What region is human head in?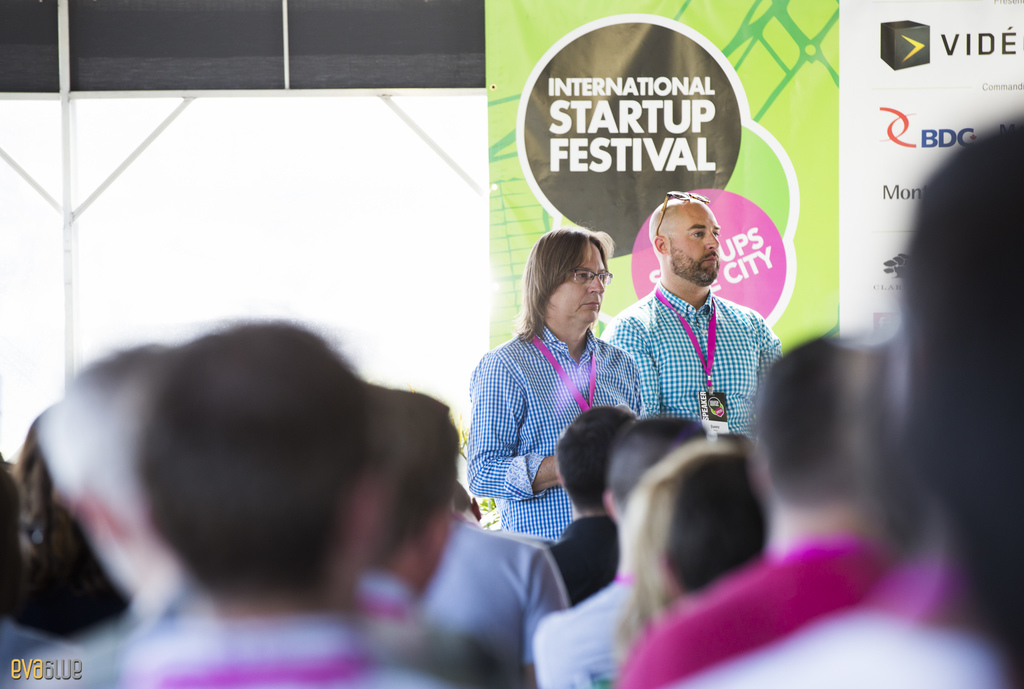
locate(625, 434, 742, 613).
